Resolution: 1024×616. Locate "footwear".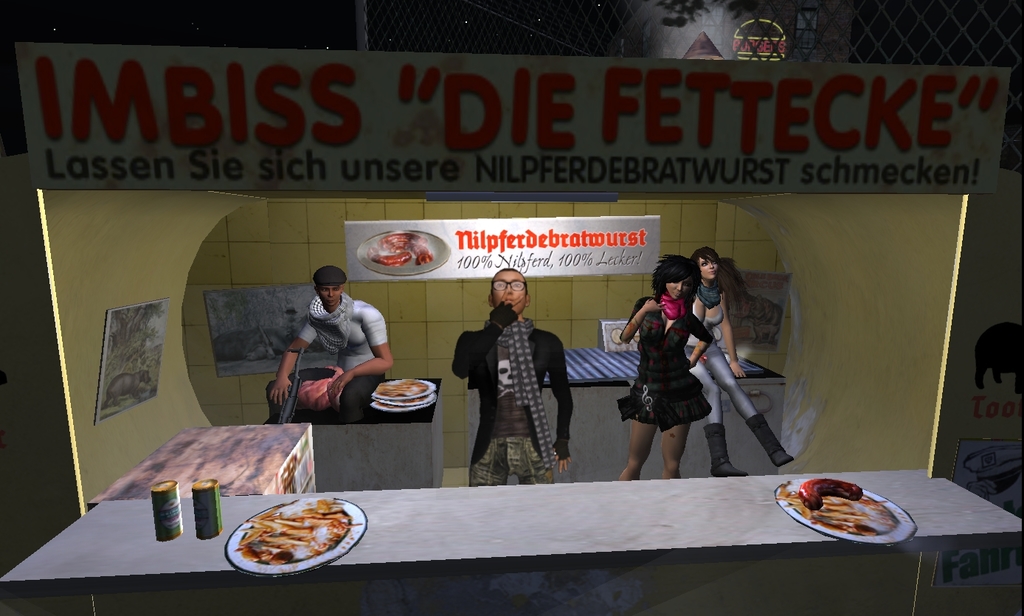
(746, 406, 793, 468).
